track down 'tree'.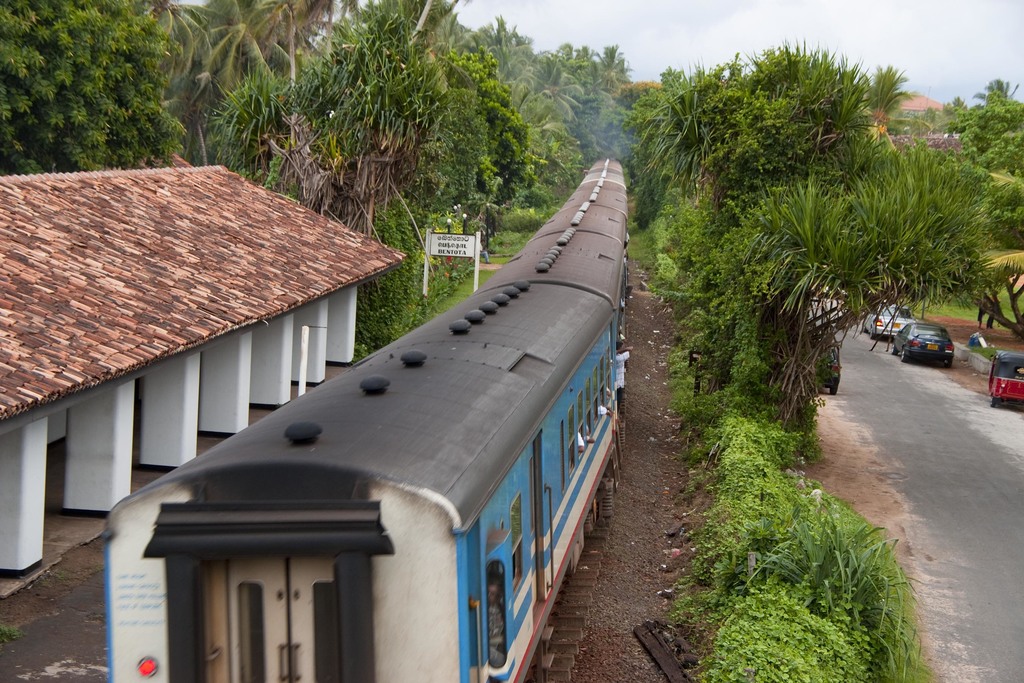
Tracked to rect(204, 0, 351, 92).
